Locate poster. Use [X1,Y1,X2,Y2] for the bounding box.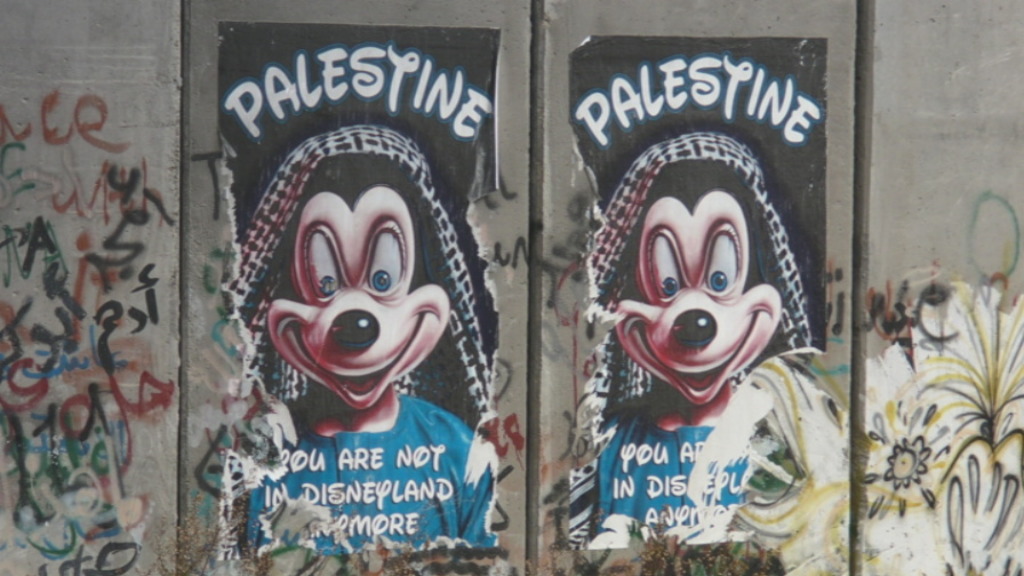
[565,42,826,546].
